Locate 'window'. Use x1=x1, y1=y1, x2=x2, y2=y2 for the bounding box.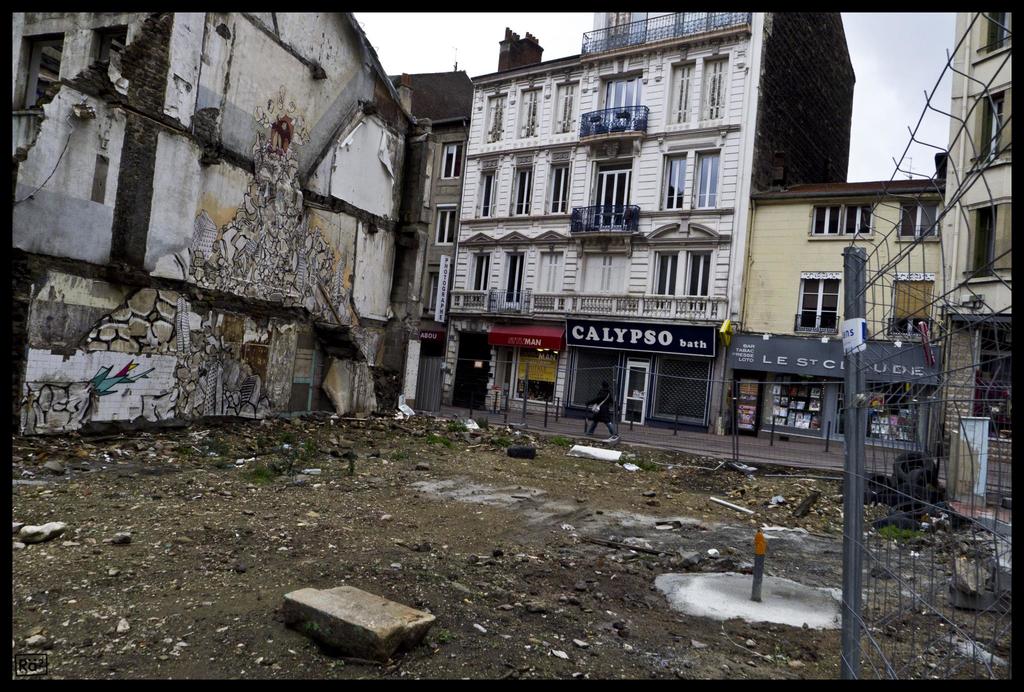
x1=662, y1=154, x2=684, y2=208.
